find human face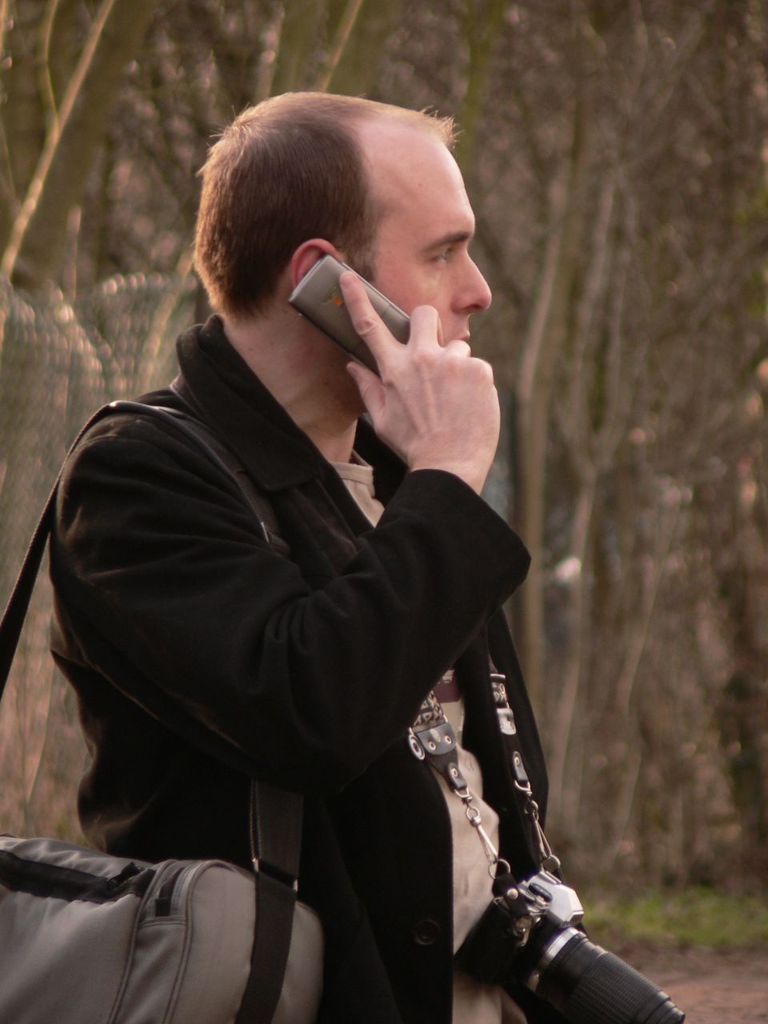
left=376, top=134, right=494, bottom=342
